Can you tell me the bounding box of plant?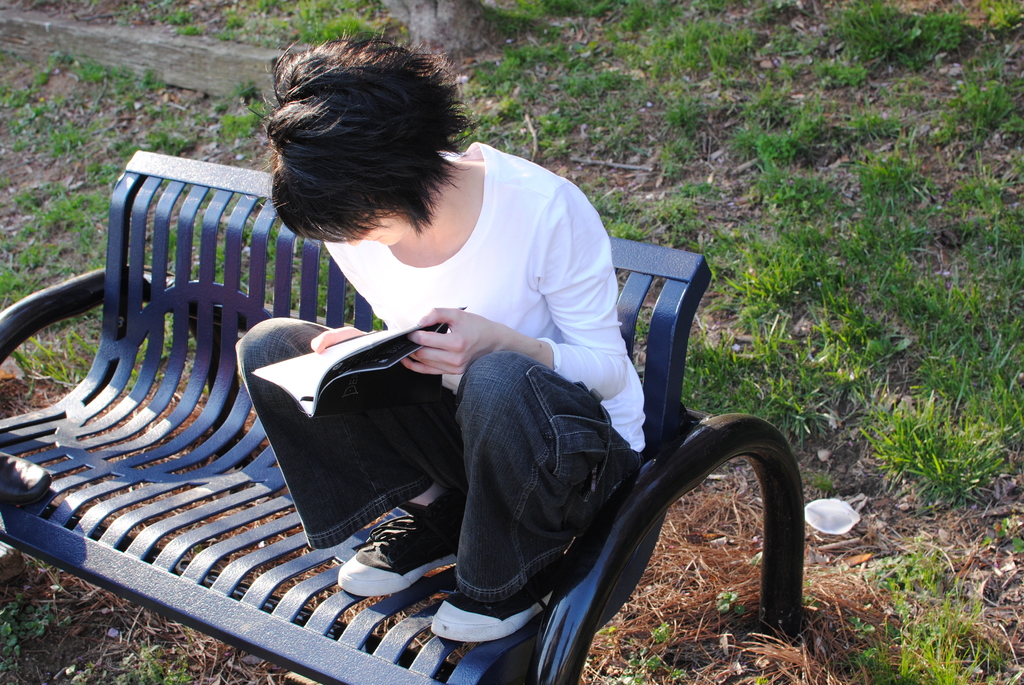
[x1=0, y1=620, x2=18, y2=684].
